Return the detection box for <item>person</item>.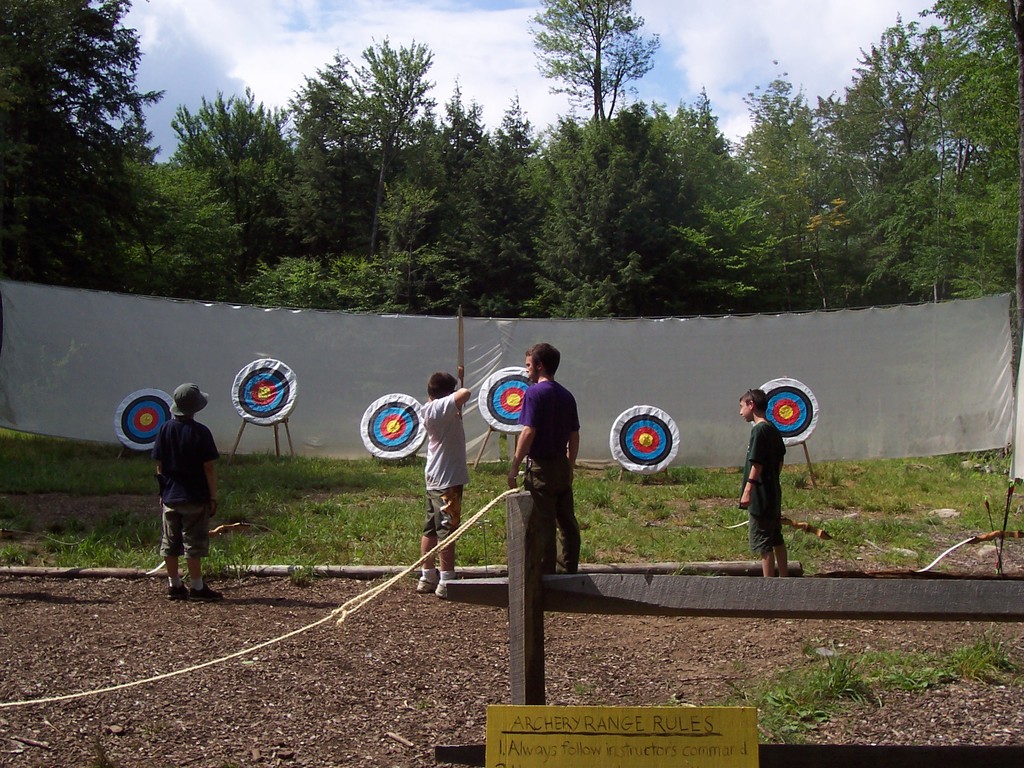
rect(421, 369, 473, 592).
